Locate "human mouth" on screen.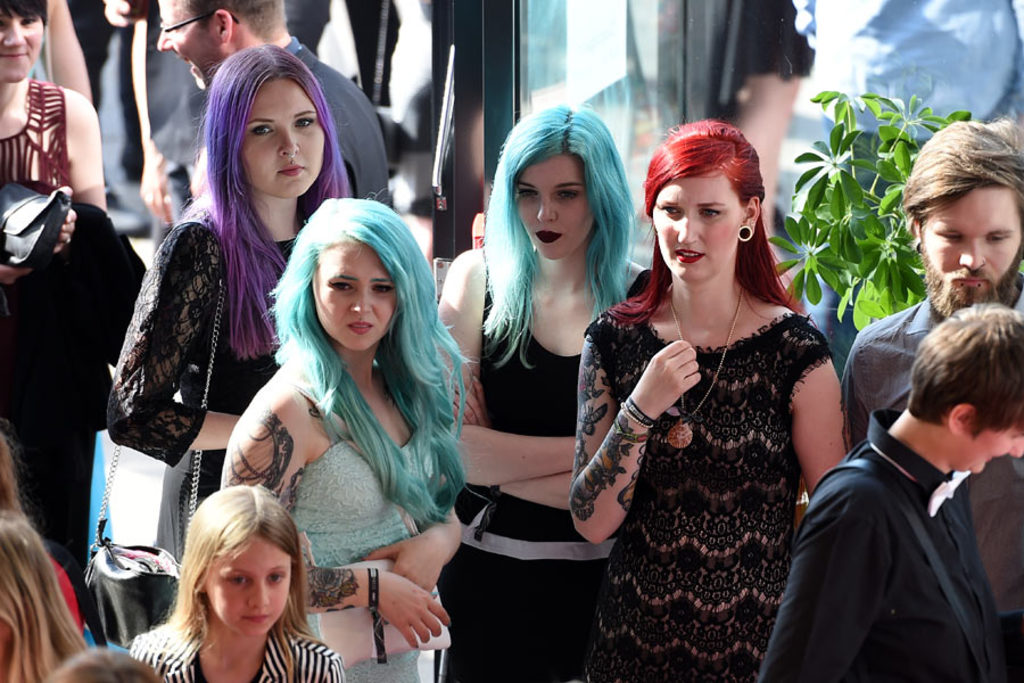
On screen at (344,318,379,336).
